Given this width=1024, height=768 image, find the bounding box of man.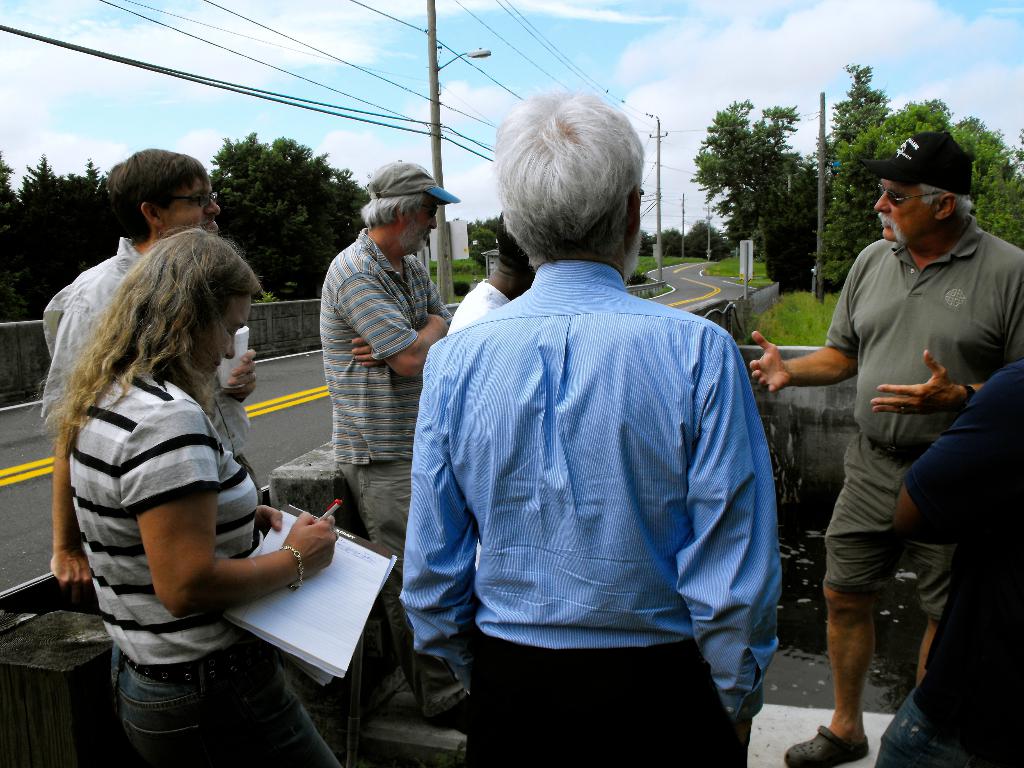
box=[449, 208, 534, 334].
